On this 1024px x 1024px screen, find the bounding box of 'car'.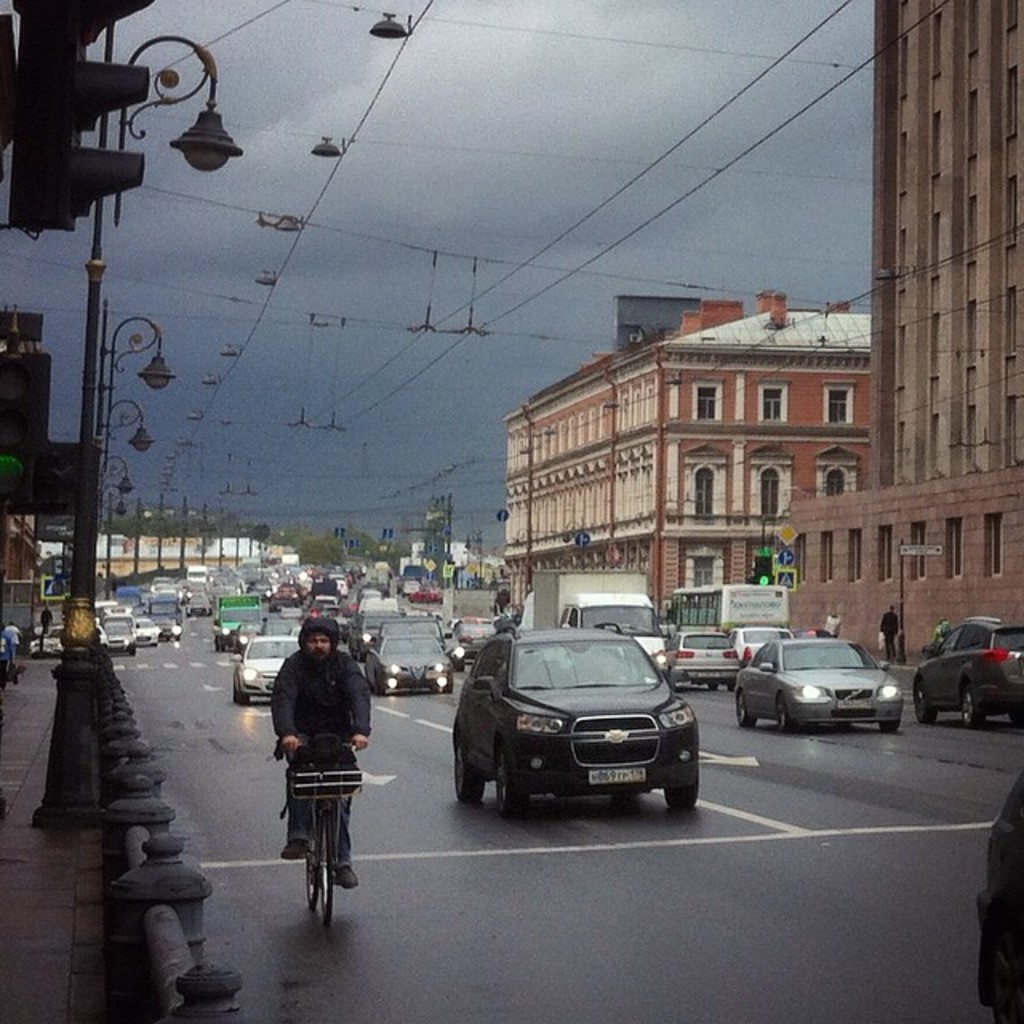
Bounding box: l=93, t=595, r=184, b=662.
